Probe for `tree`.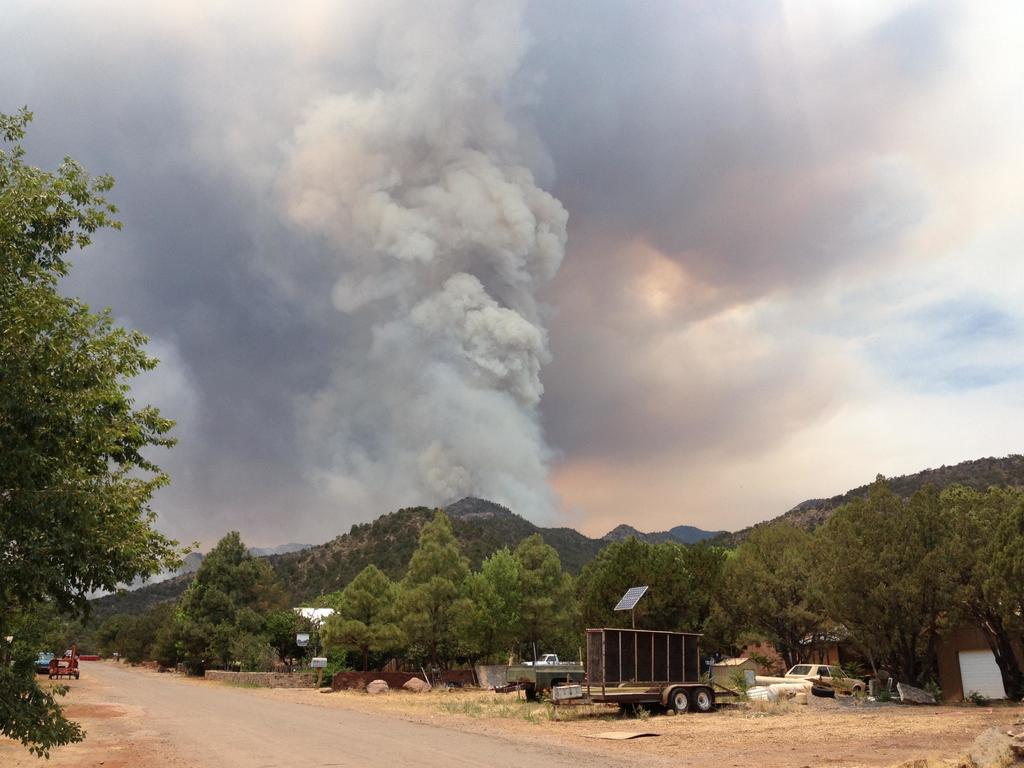
Probe result: BBox(0, 108, 180, 761).
